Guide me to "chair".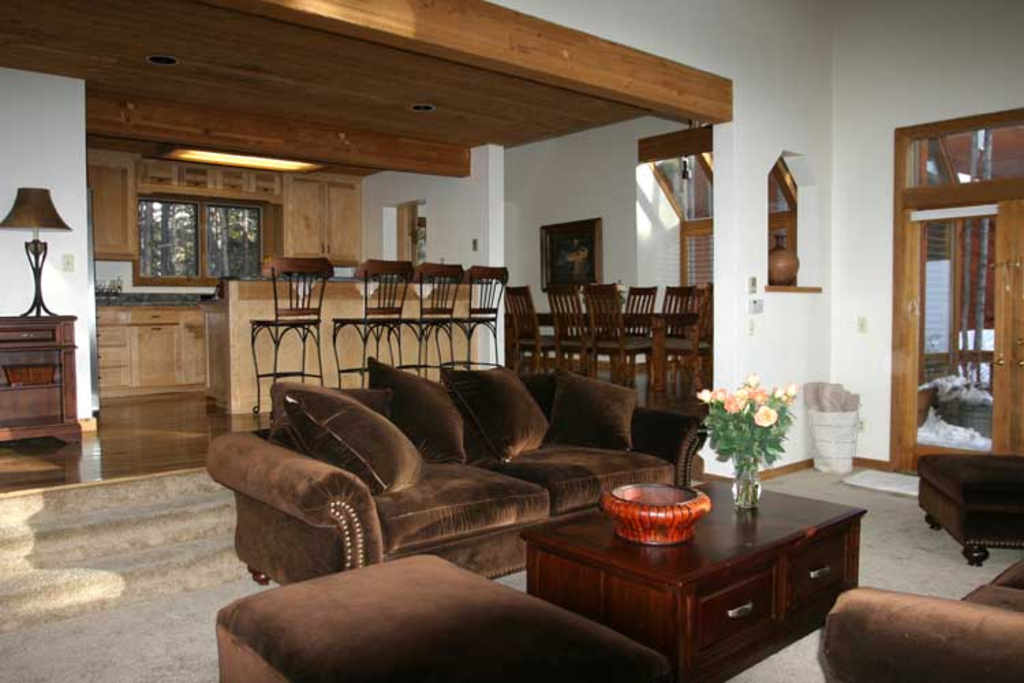
Guidance: x1=248 y1=258 x2=335 y2=419.
